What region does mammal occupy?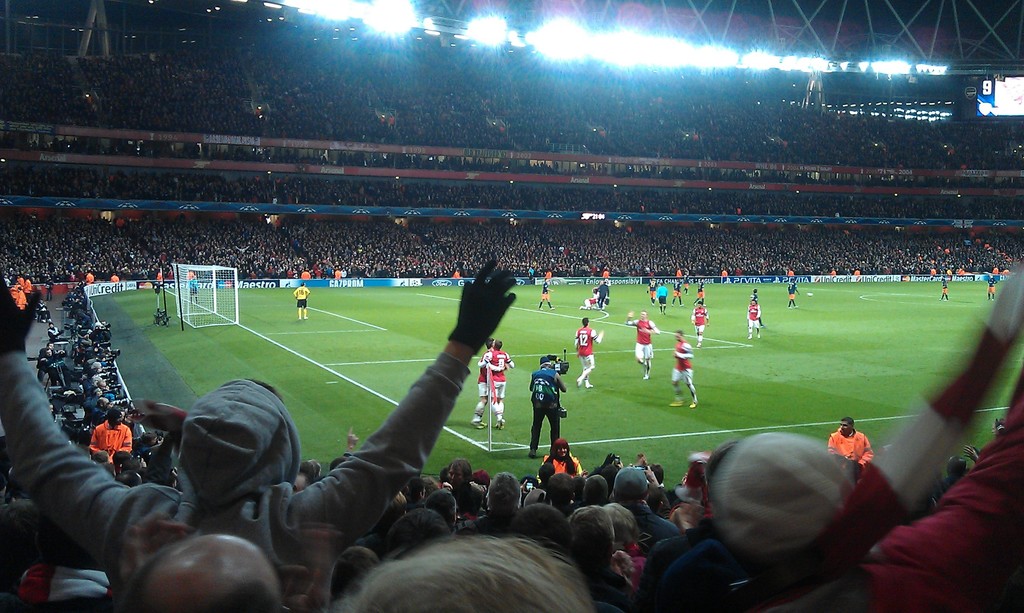
657 282 668 311.
